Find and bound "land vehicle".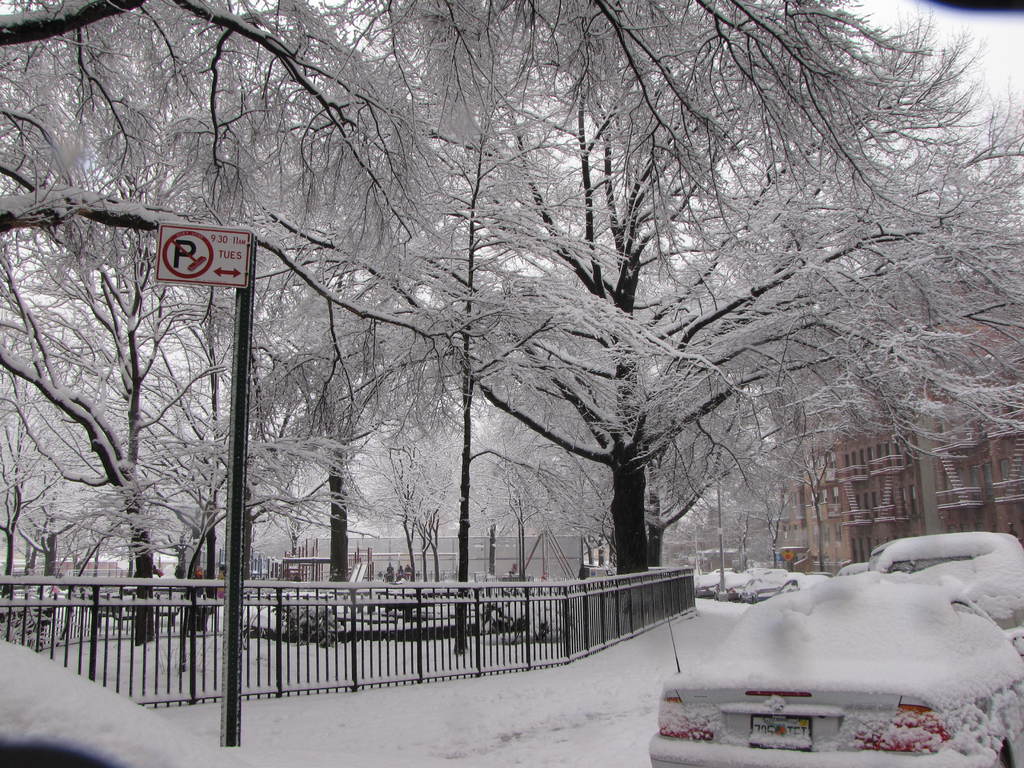
Bound: (x1=732, y1=567, x2=808, y2=603).
